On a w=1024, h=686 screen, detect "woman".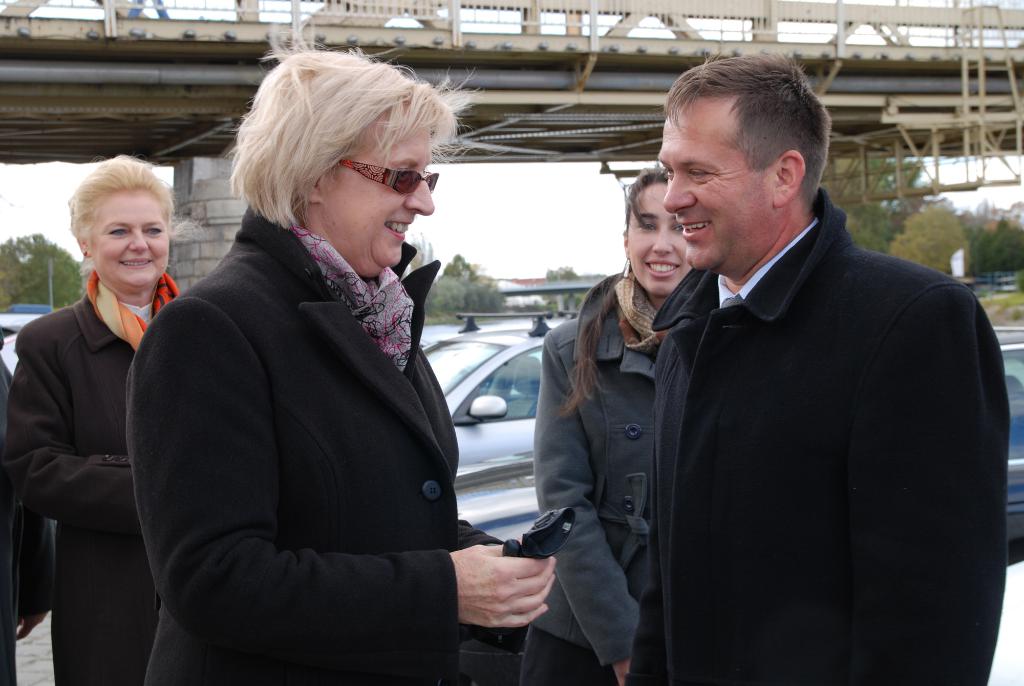
141/49/505/685.
